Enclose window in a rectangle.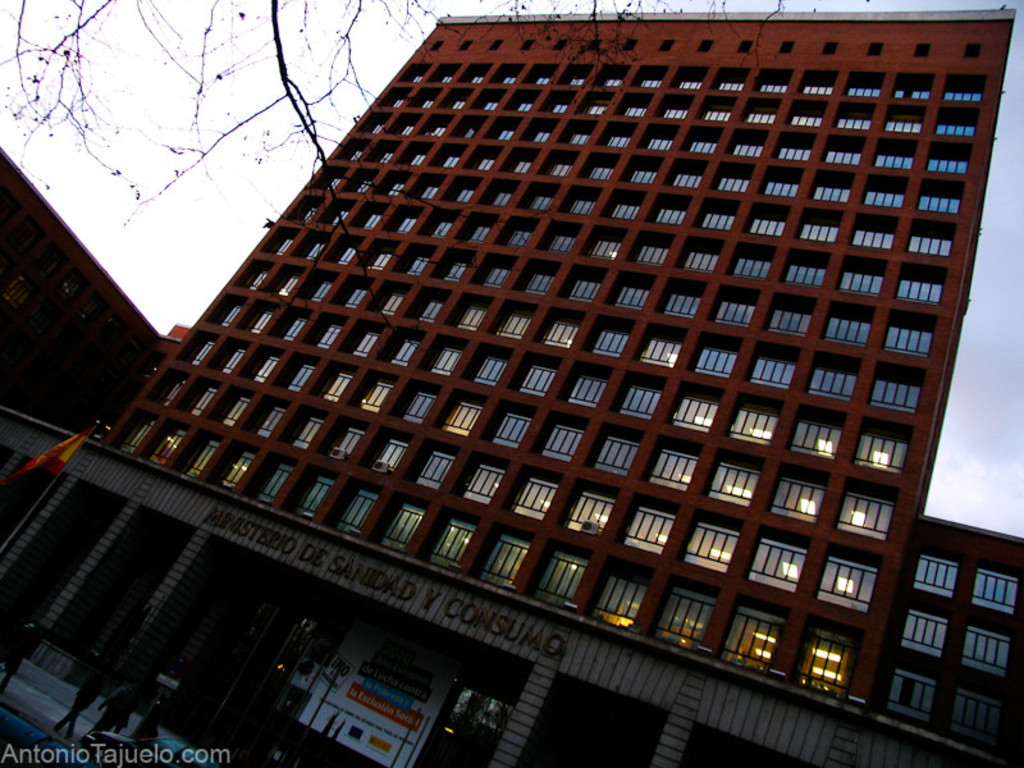
bbox=[429, 37, 442, 54].
